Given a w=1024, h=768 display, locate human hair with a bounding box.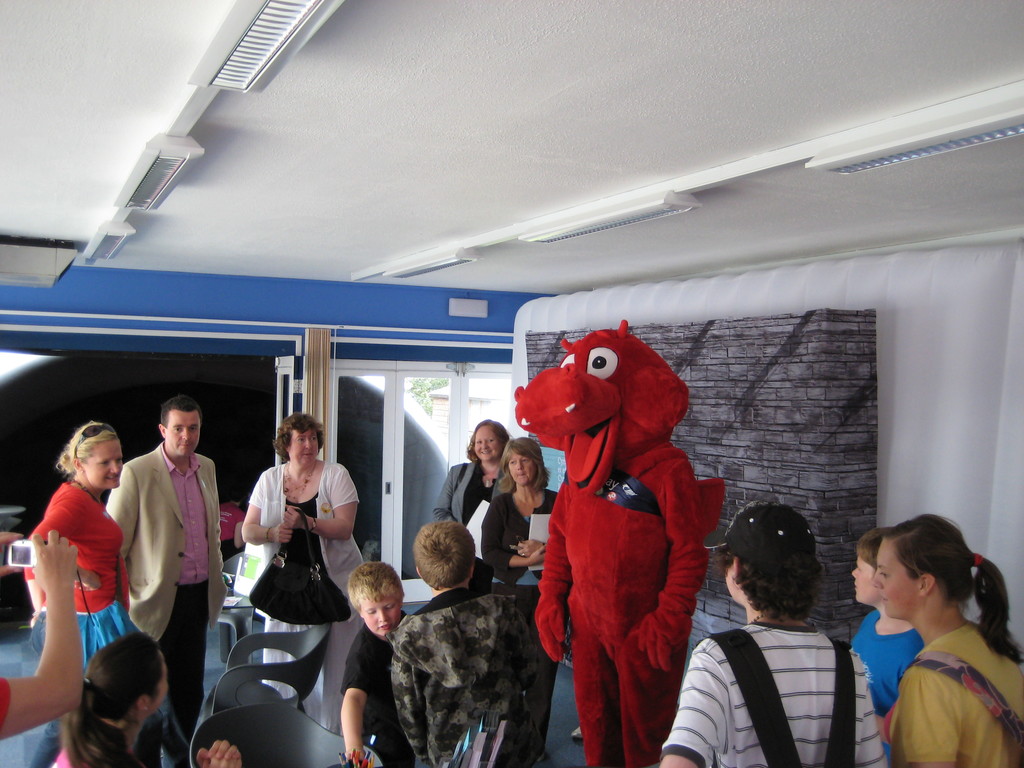
Located: [463,420,512,466].
